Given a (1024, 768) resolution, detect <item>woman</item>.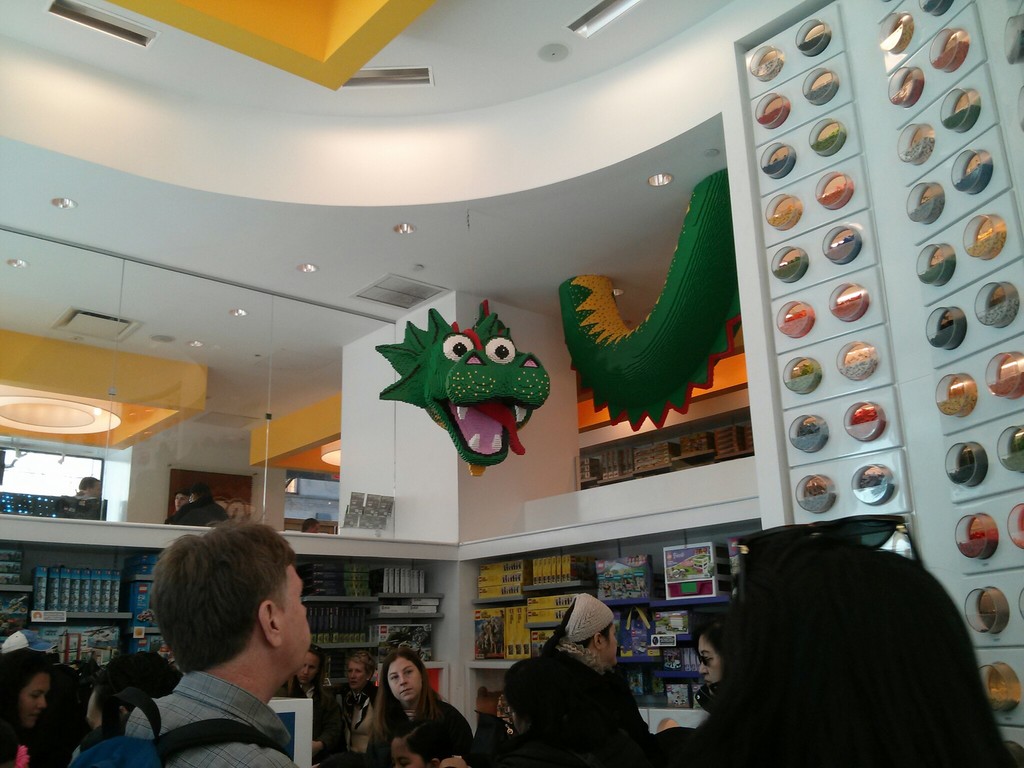
692, 606, 728, 704.
